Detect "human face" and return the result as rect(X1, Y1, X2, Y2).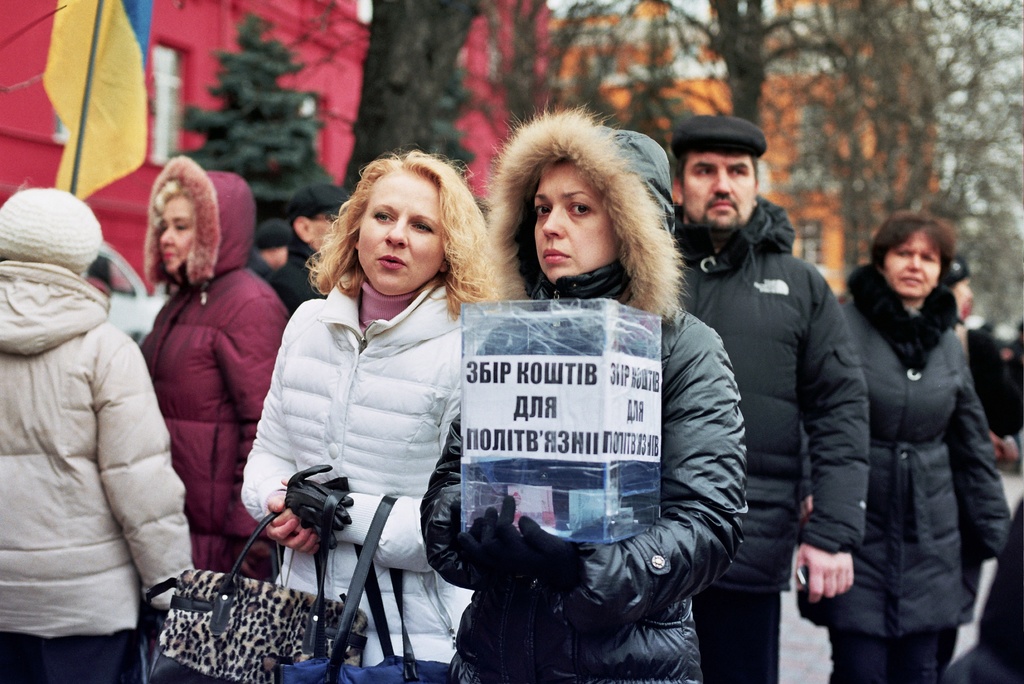
rect(884, 227, 940, 301).
